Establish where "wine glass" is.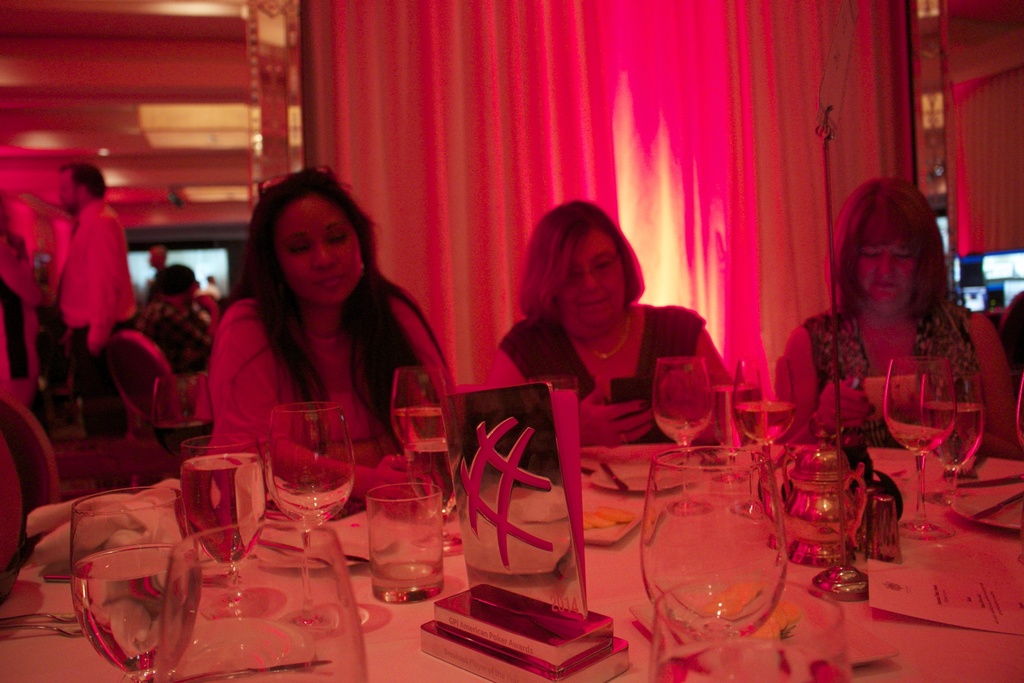
Established at locate(269, 404, 362, 638).
